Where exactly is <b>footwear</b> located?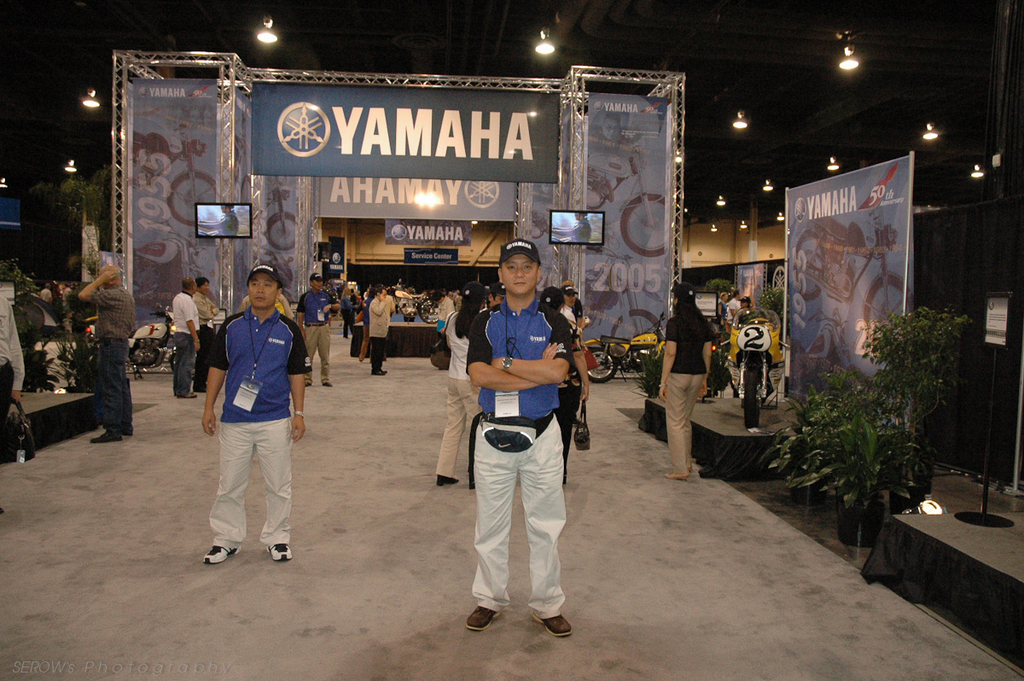
Its bounding box is l=201, t=545, r=242, b=565.
